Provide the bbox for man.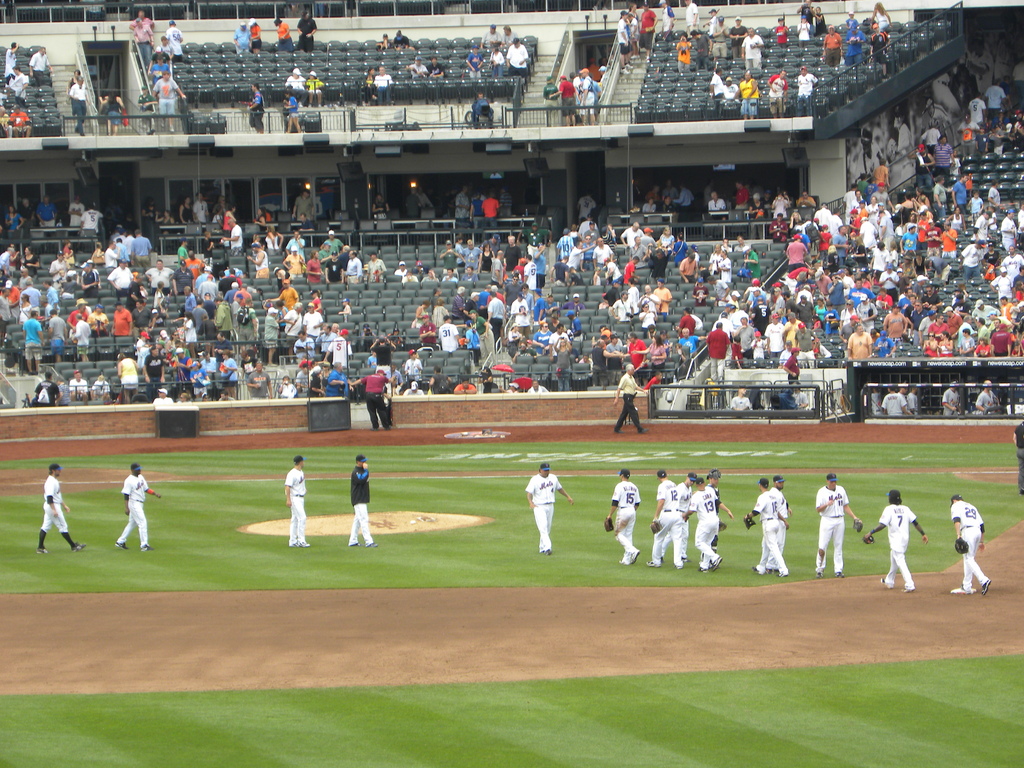
<bbox>602, 463, 641, 571</bbox>.
